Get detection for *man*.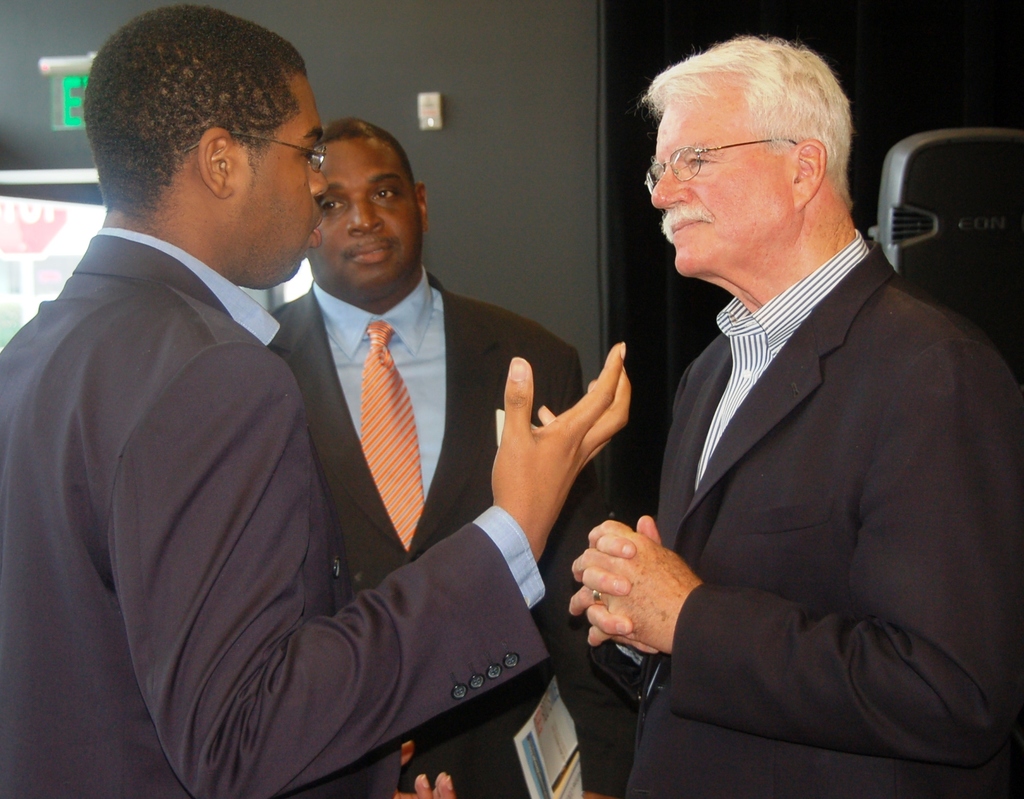
Detection: {"left": 0, "top": 4, "right": 630, "bottom": 798}.
